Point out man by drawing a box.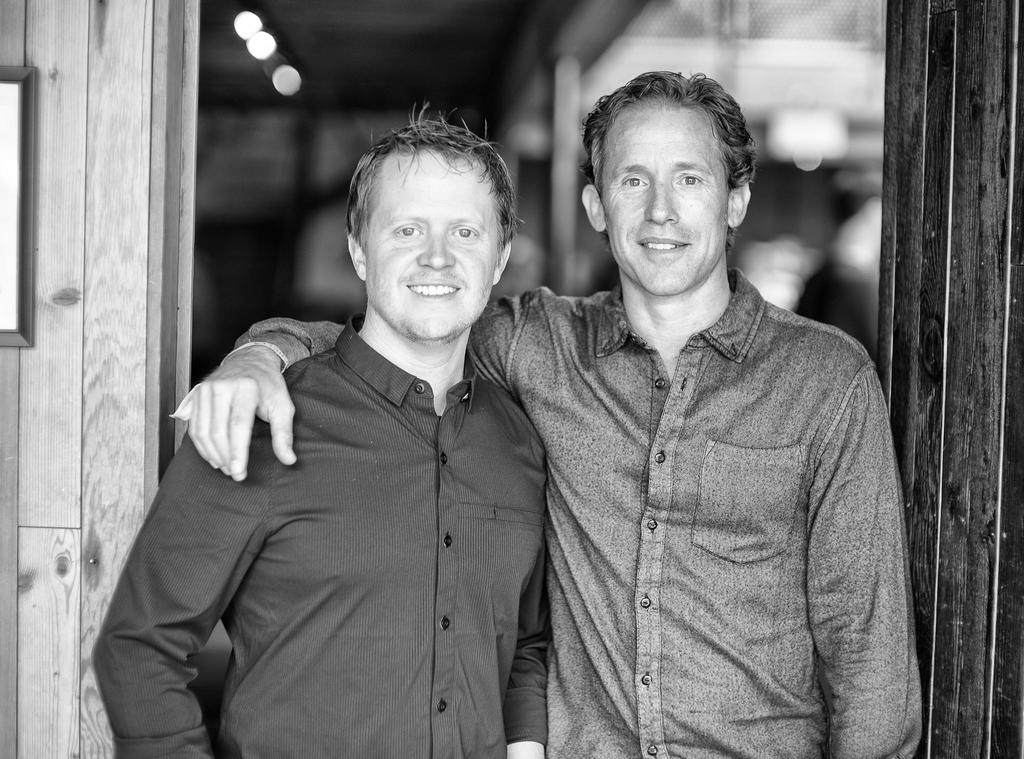
<bbox>175, 70, 920, 758</bbox>.
